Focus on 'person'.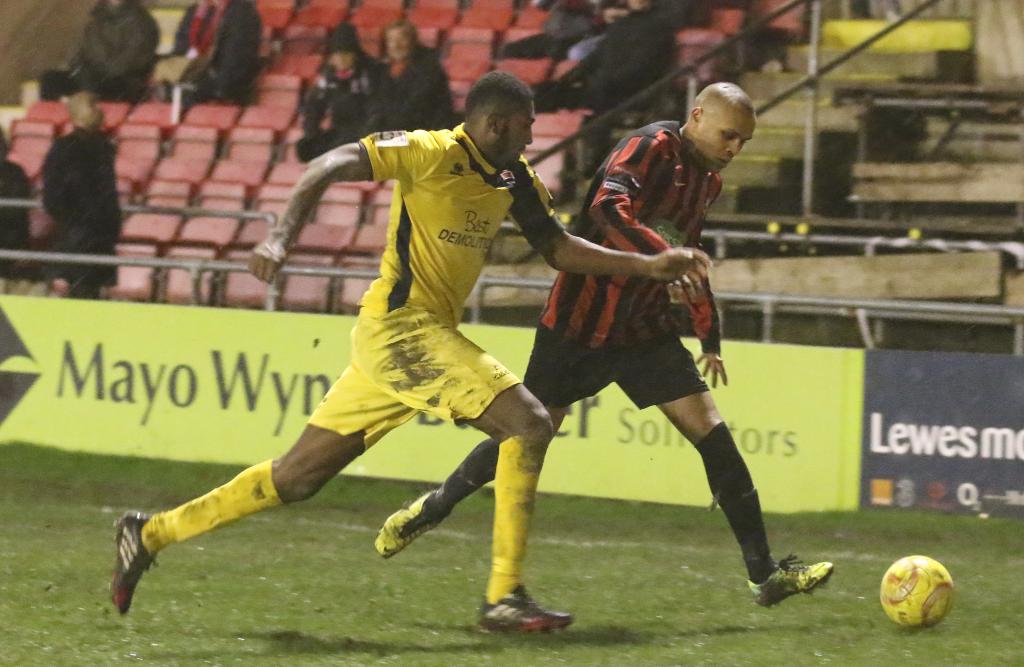
Focused at left=381, top=15, right=461, bottom=131.
